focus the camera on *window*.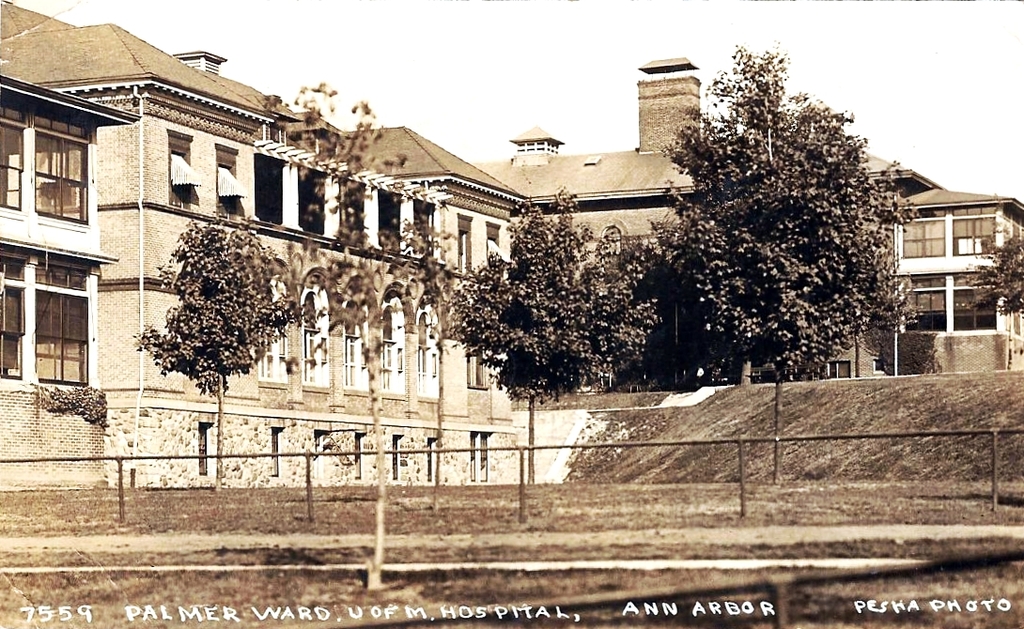
Focus region: region(19, 114, 82, 226).
